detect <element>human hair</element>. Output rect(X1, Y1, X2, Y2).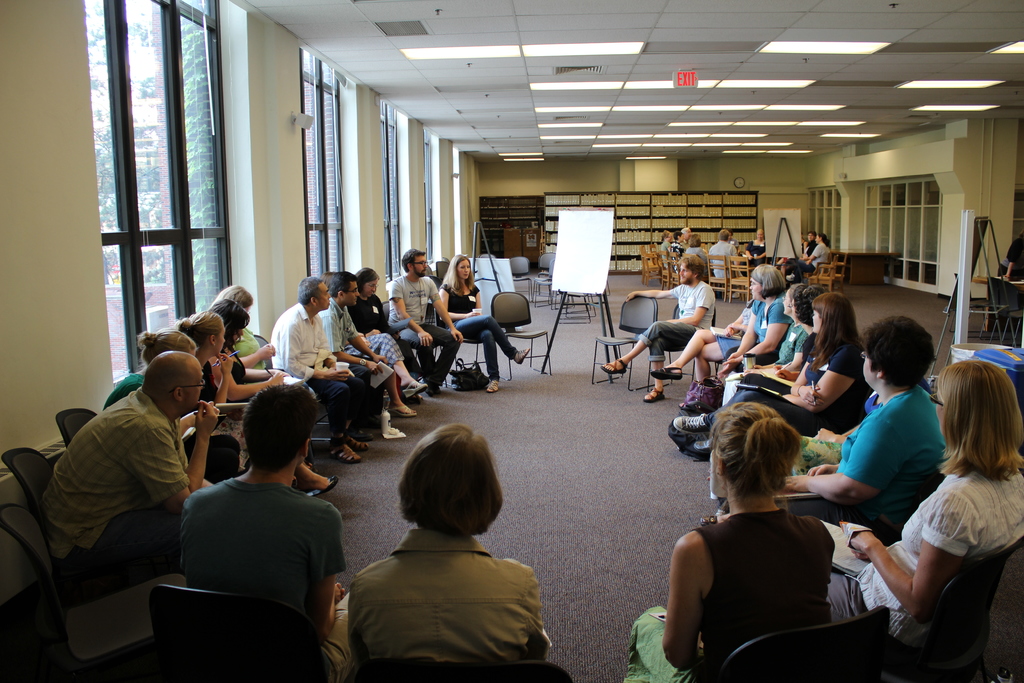
rect(820, 233, 829, 245).
